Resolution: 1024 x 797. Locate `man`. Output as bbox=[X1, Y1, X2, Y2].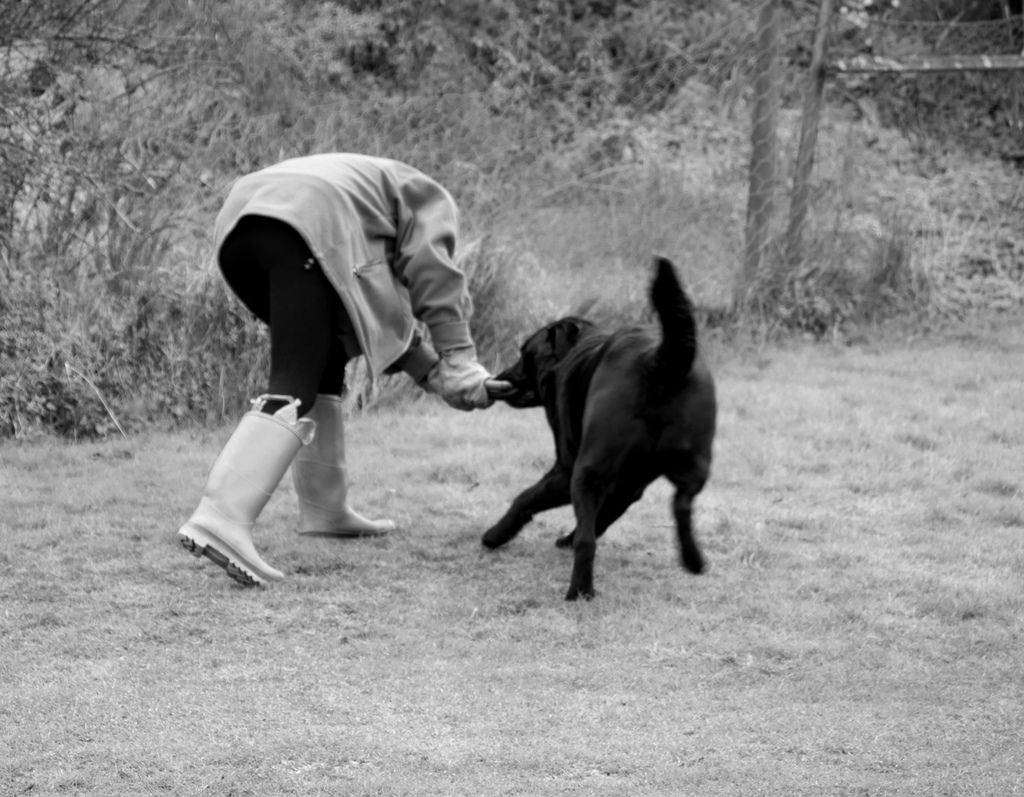
bbox=[174, 140, 504, 599].
